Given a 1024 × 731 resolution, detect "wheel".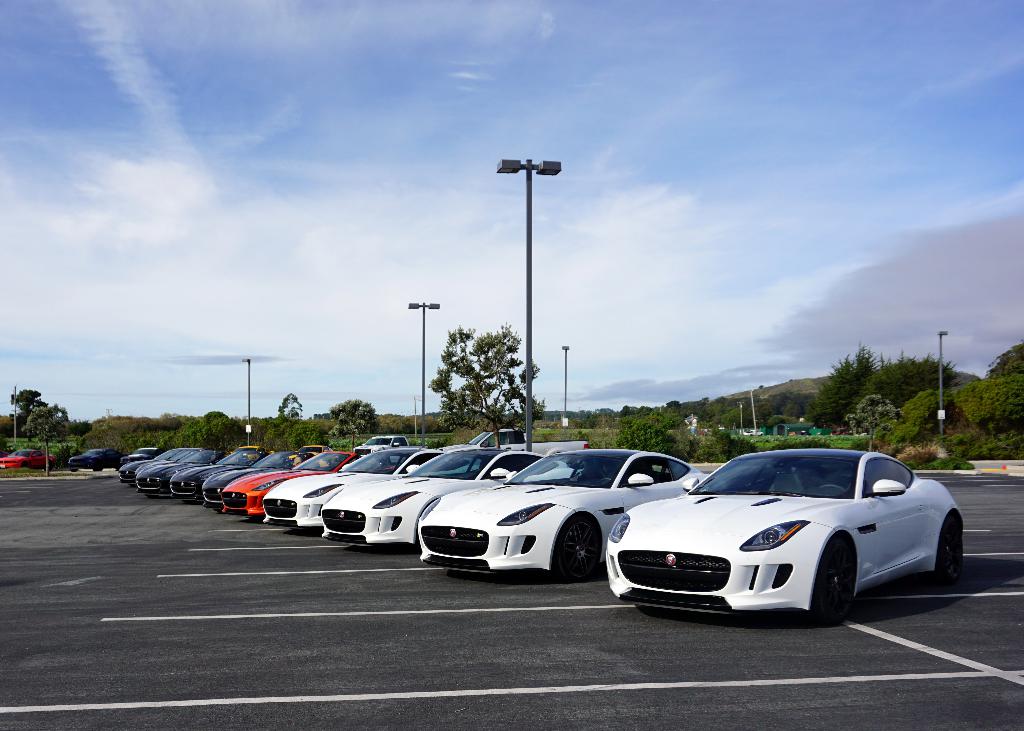
box(808, 543, 847, 620).
